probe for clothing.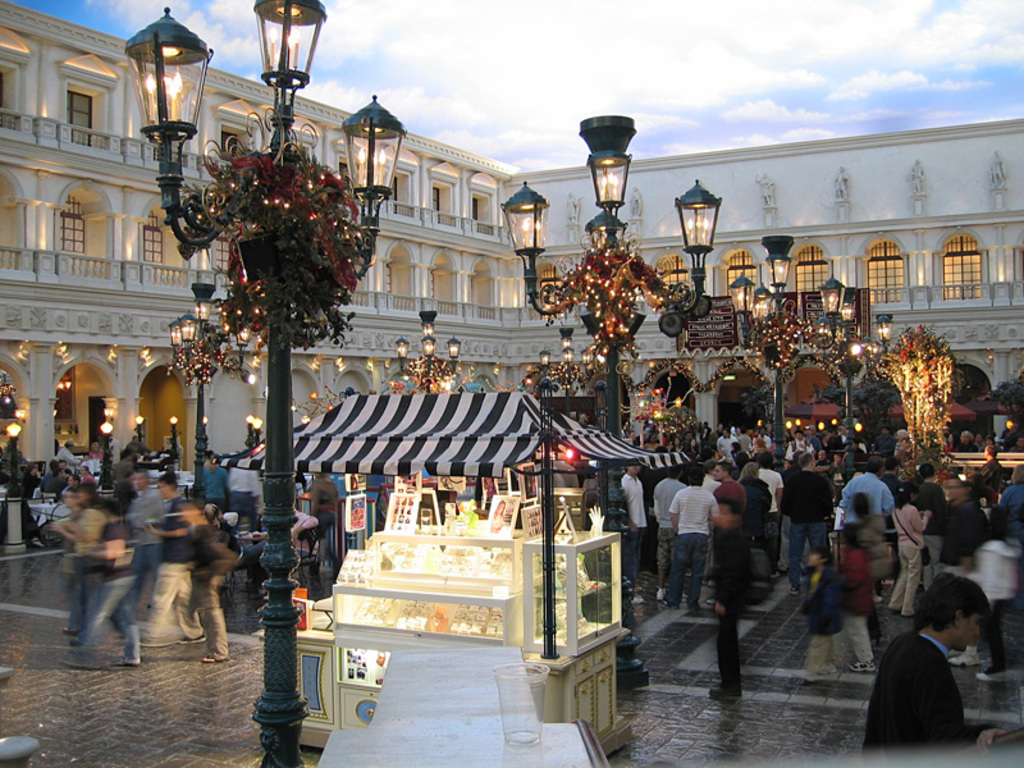
Probe result: bbox=(783, 466, 836, 584).
